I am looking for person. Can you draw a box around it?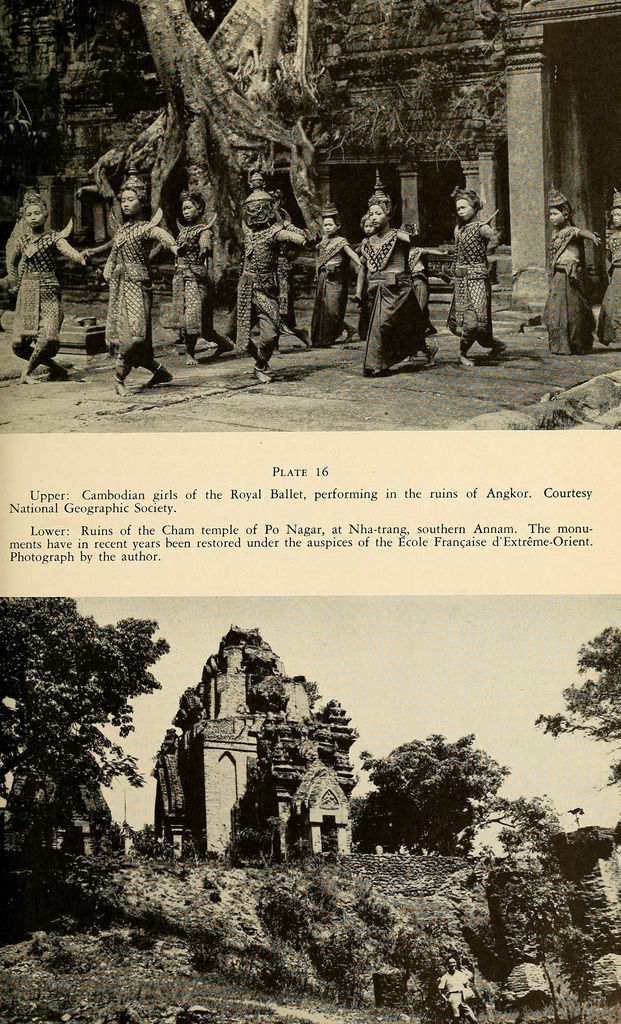
Sure, the bounding box is [350,214,386,239].
